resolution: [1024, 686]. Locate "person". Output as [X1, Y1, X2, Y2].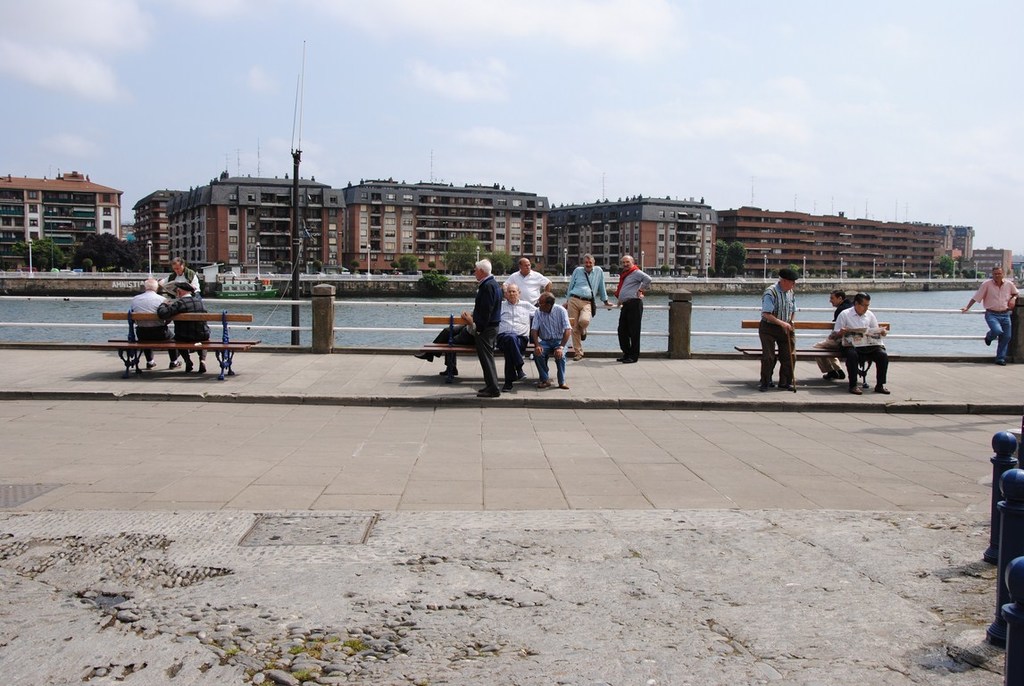
[502, 255, 553, 356].
